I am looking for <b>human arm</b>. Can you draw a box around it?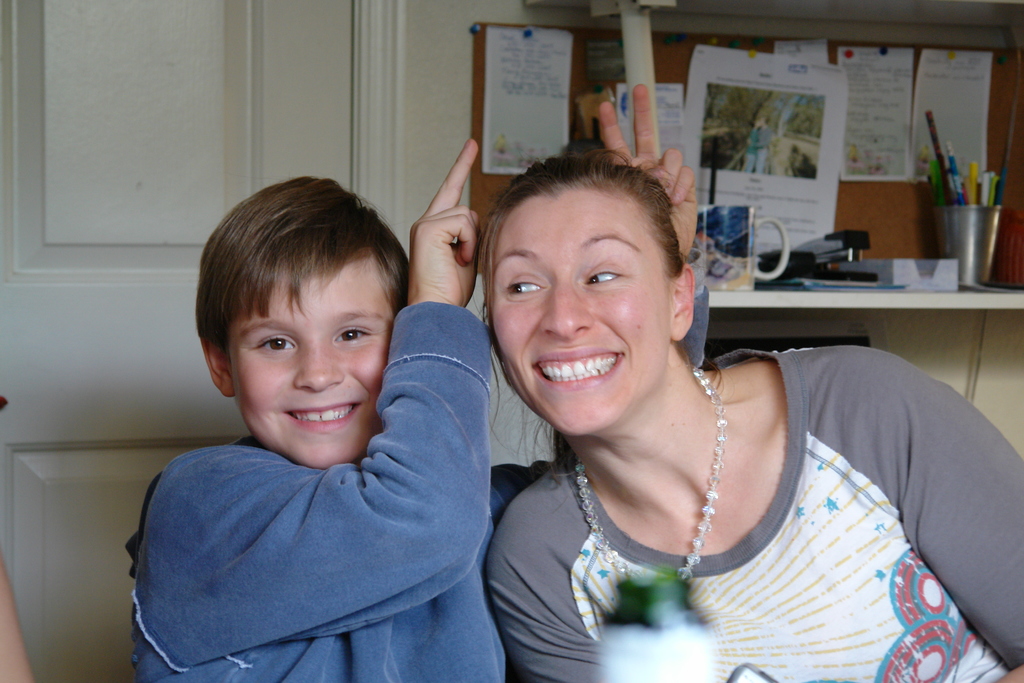
Sure, the bounding box is x1=893, y1=382, x2=1023, y2=670.
